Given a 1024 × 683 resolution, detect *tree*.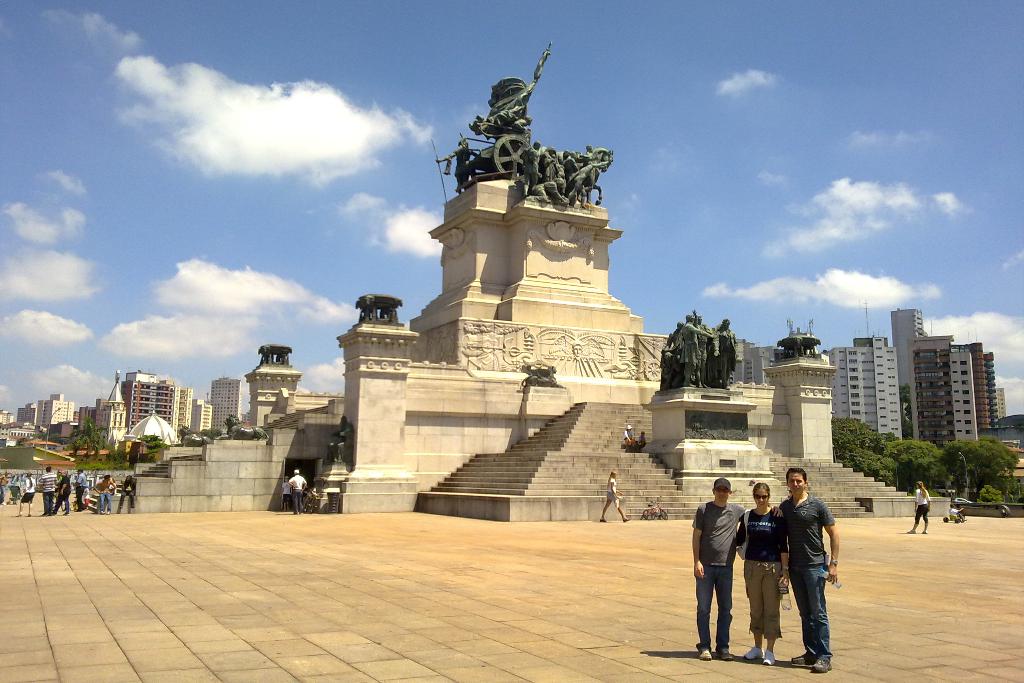
[left=829, top=395, right=1023, bottom=502].
